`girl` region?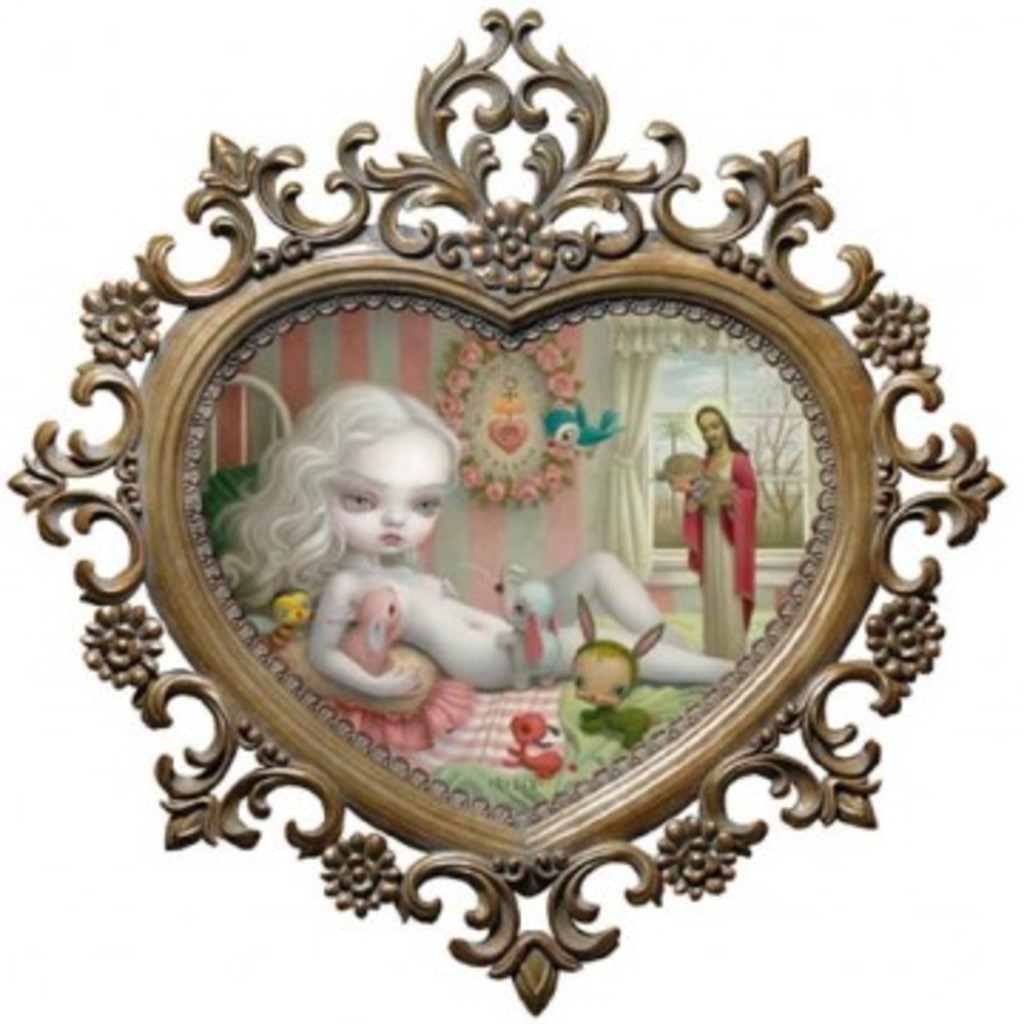
region(210, 384, 742, 703)
